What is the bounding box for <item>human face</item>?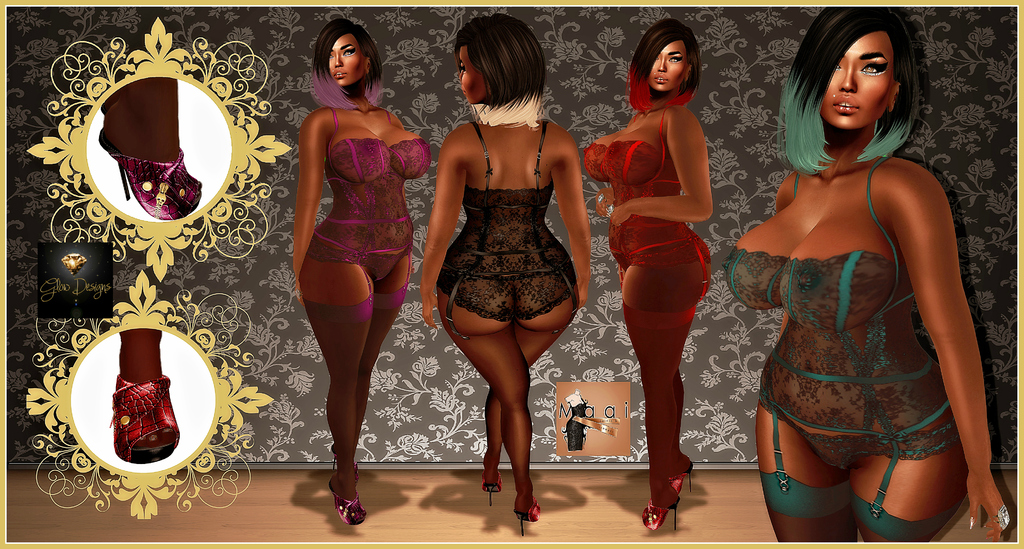
<region>455, 38, 489, 104</region>.
